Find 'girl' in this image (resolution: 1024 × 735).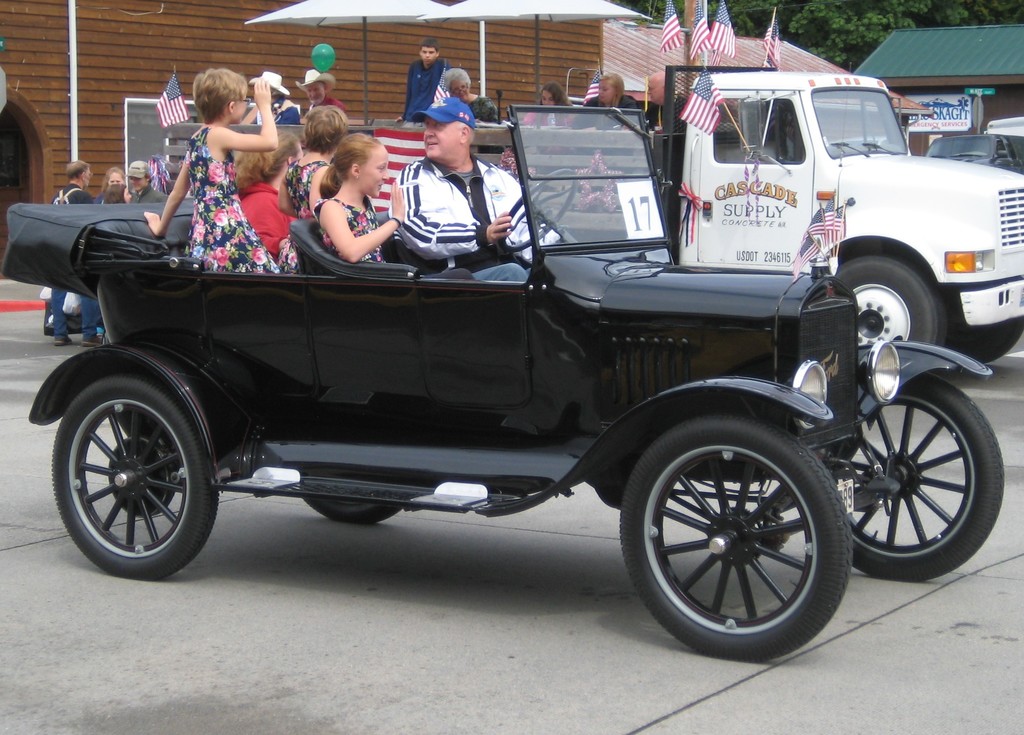
box(311, 133, 404, 266).
